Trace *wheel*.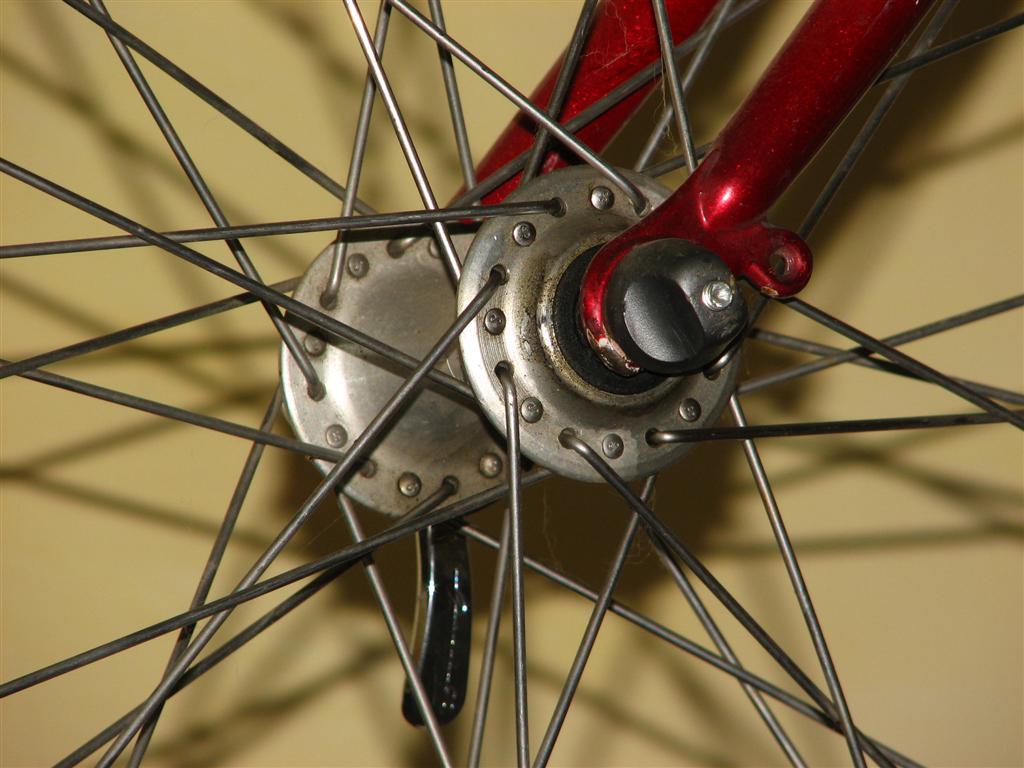
Traced to (x1=0, y1=0, x2=1023, y2=767).
